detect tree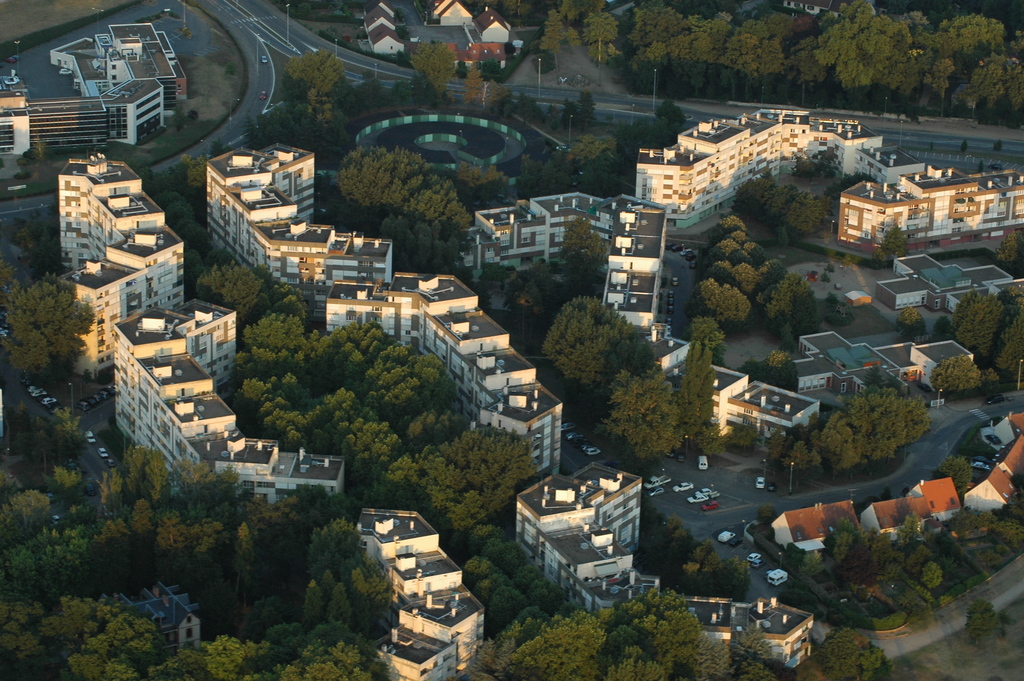
{"x1": 931, "y1": 311, "x2": 958, "y2": 339}
